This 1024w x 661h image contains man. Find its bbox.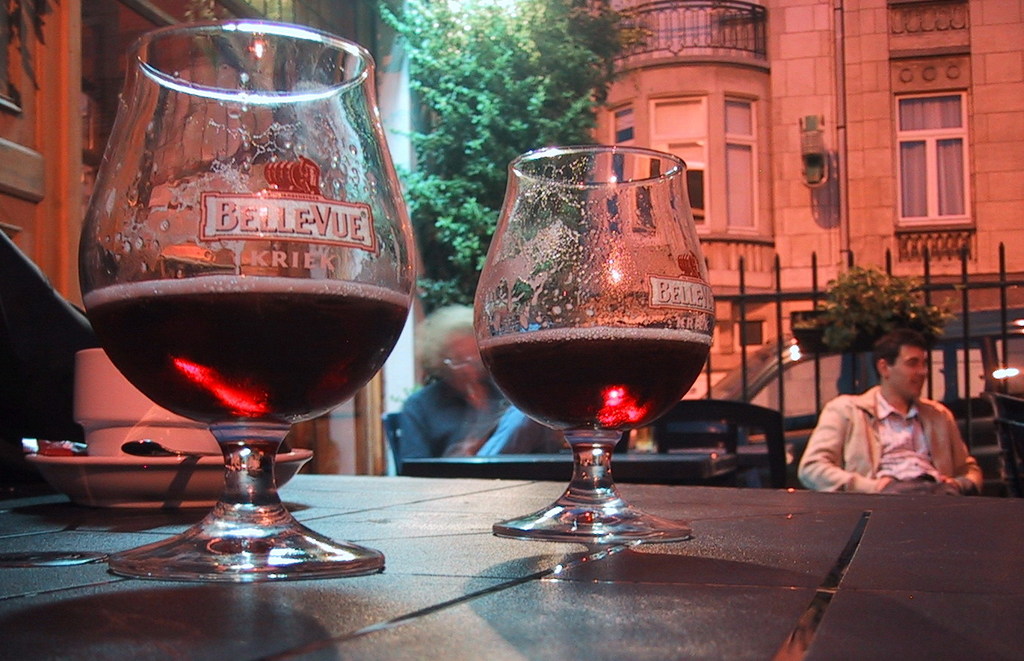
[801,353,979,500].
